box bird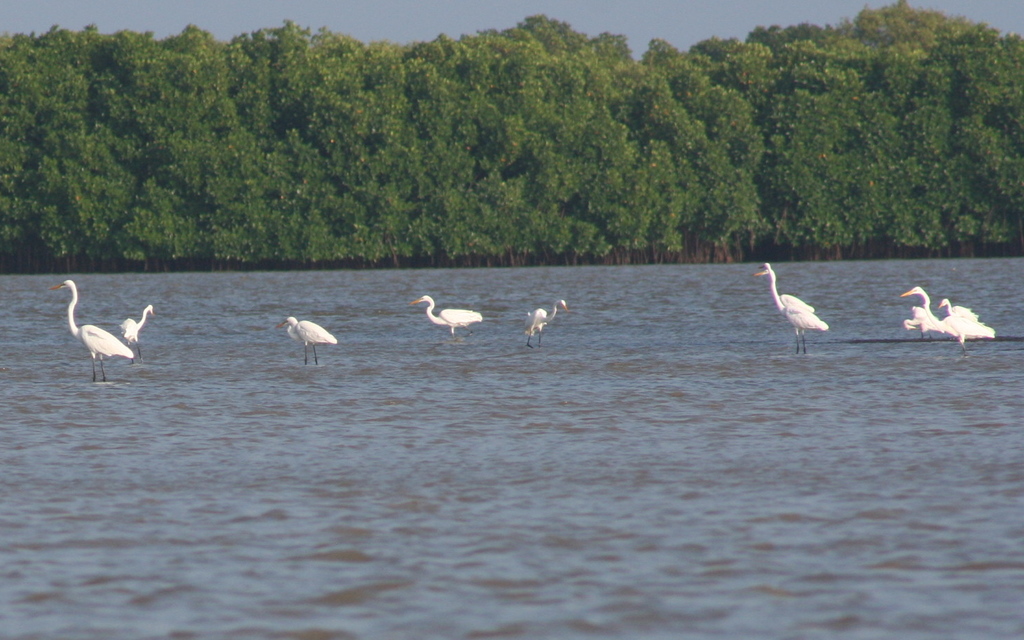
[280,318,338,367]
